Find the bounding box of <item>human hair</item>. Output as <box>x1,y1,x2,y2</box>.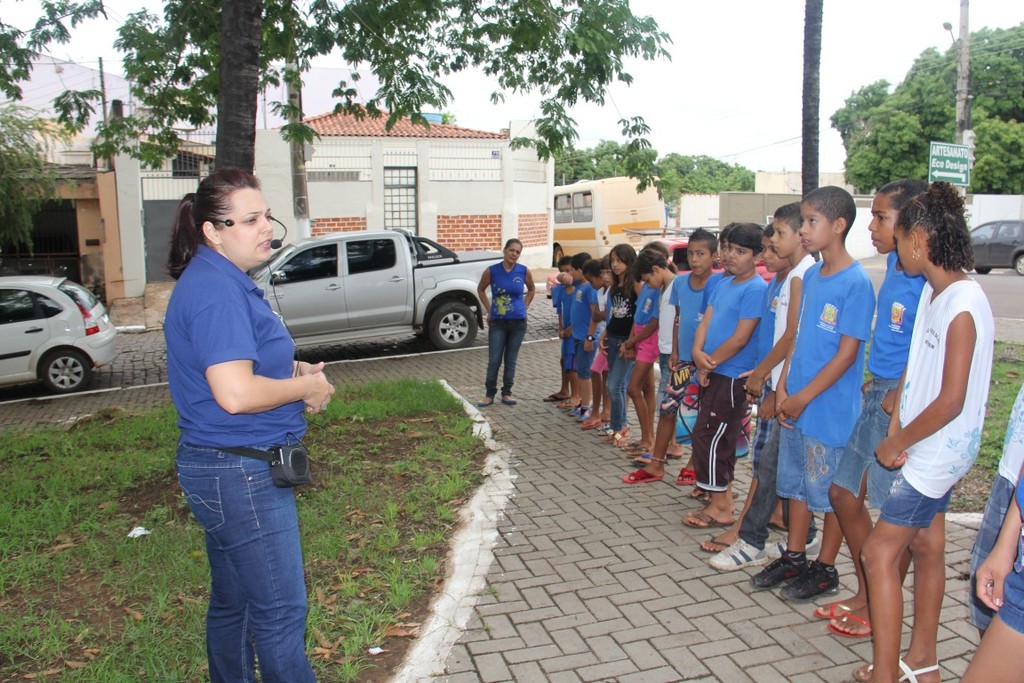
<box>772,200,800,229</box>.
